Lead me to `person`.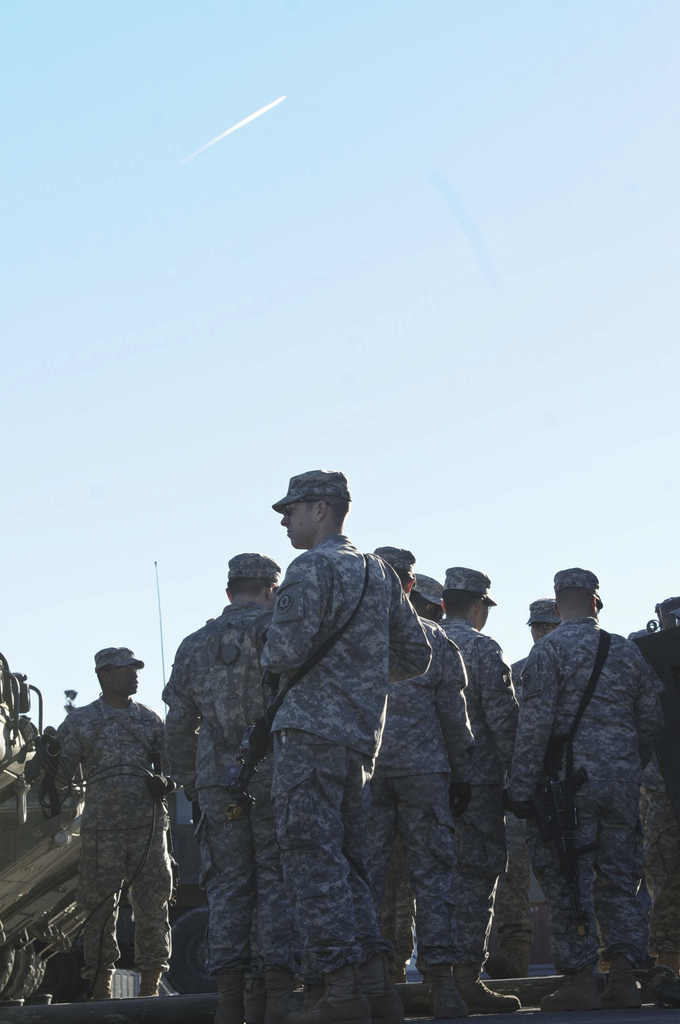
Lead to left=163, top=554, right=280, bottom=1023.
